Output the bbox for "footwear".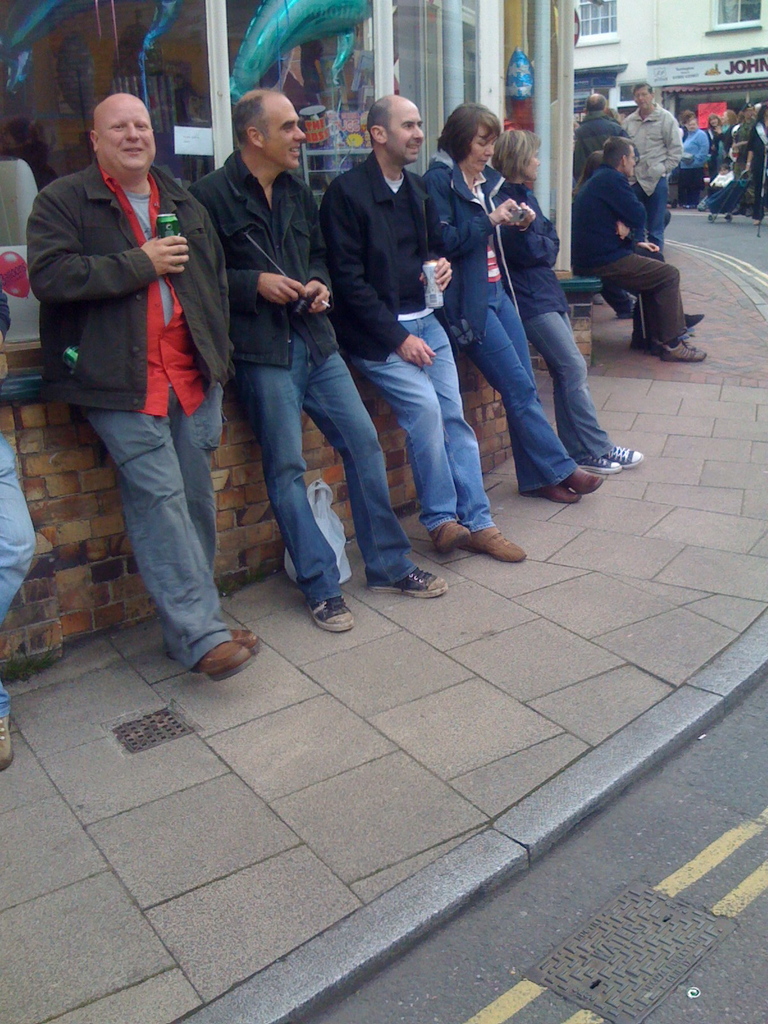
561:459:620:468.
